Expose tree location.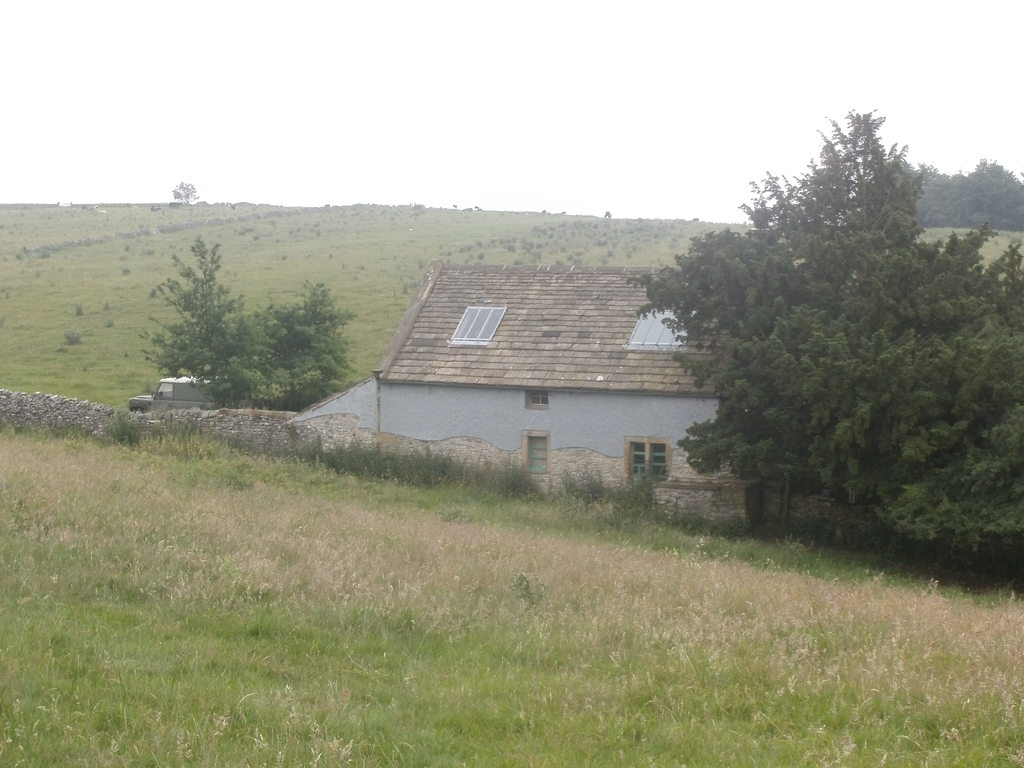
Exposed at bbox=(917, 155, 1021, 239).
